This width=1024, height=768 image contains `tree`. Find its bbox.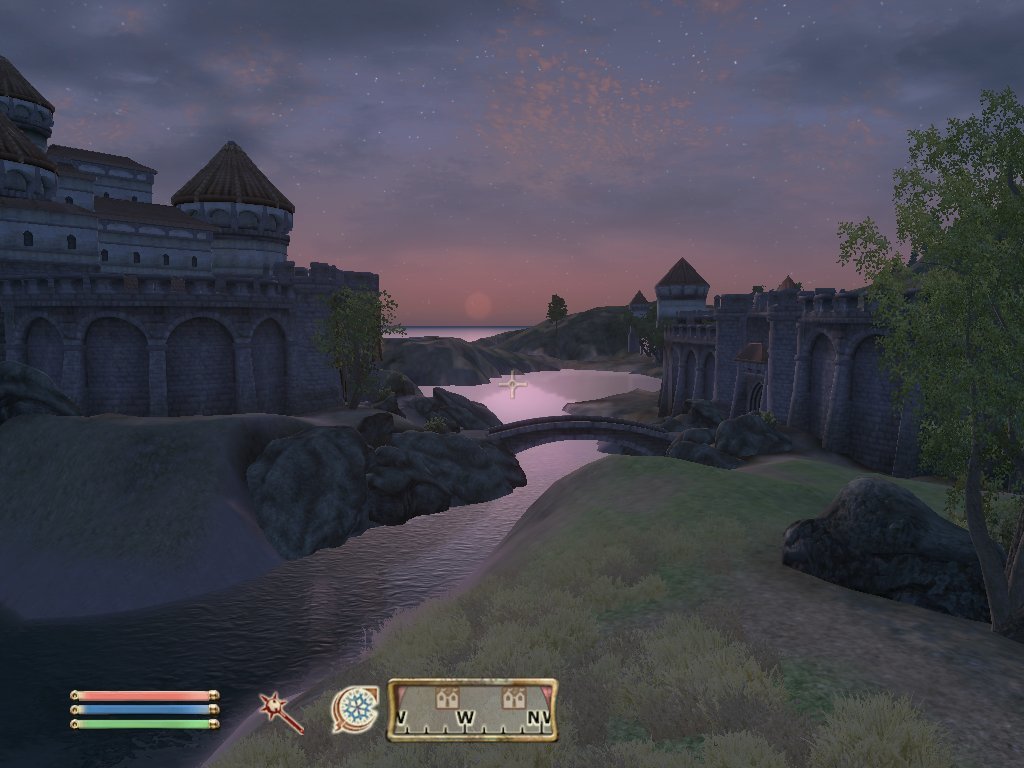
region(302, 283, 408, 407).
